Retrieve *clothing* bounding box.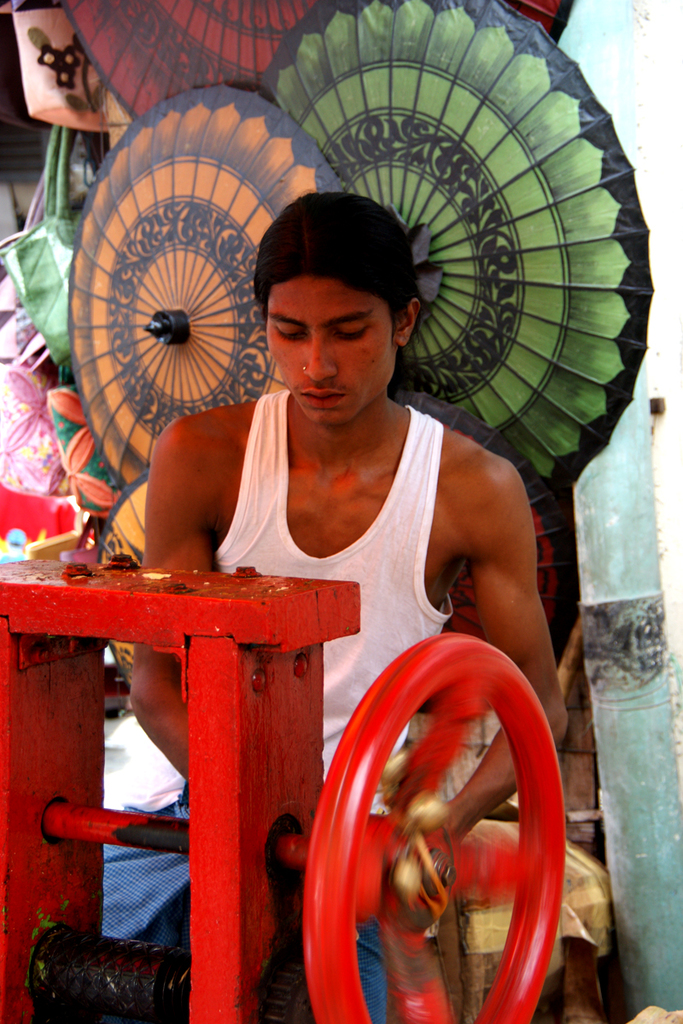
Bounding box: x1=0, y1=375, x2=576, y2=1023.
